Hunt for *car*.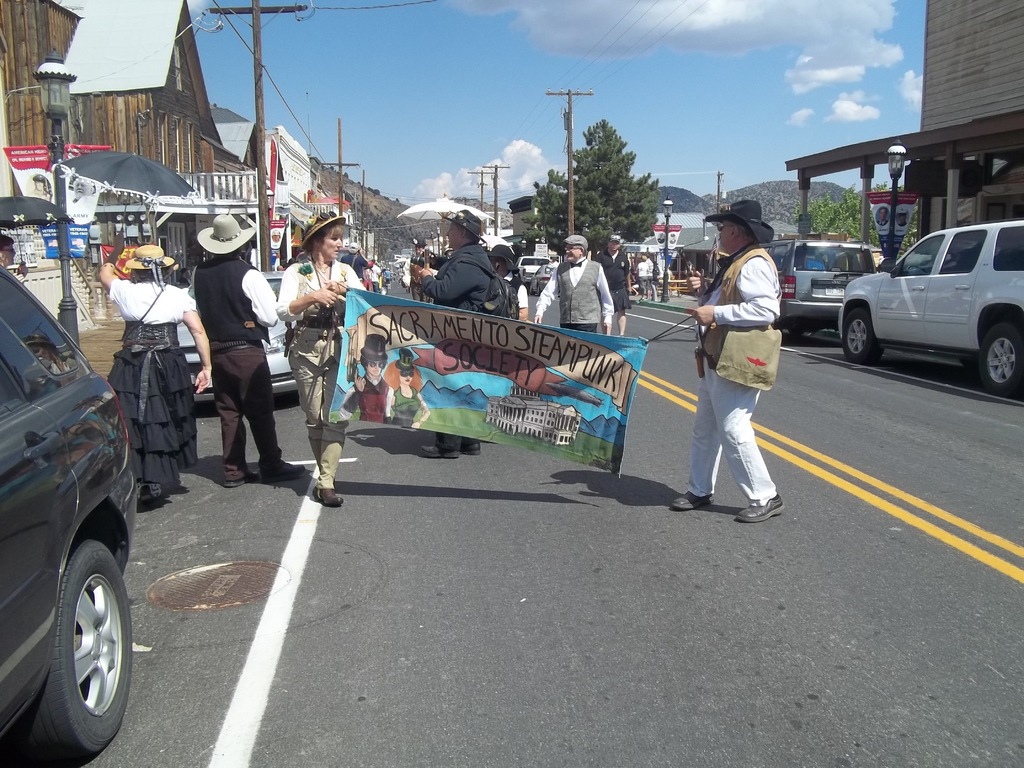
Hunted down at <region>828, 216, 1023, 381</region>.
